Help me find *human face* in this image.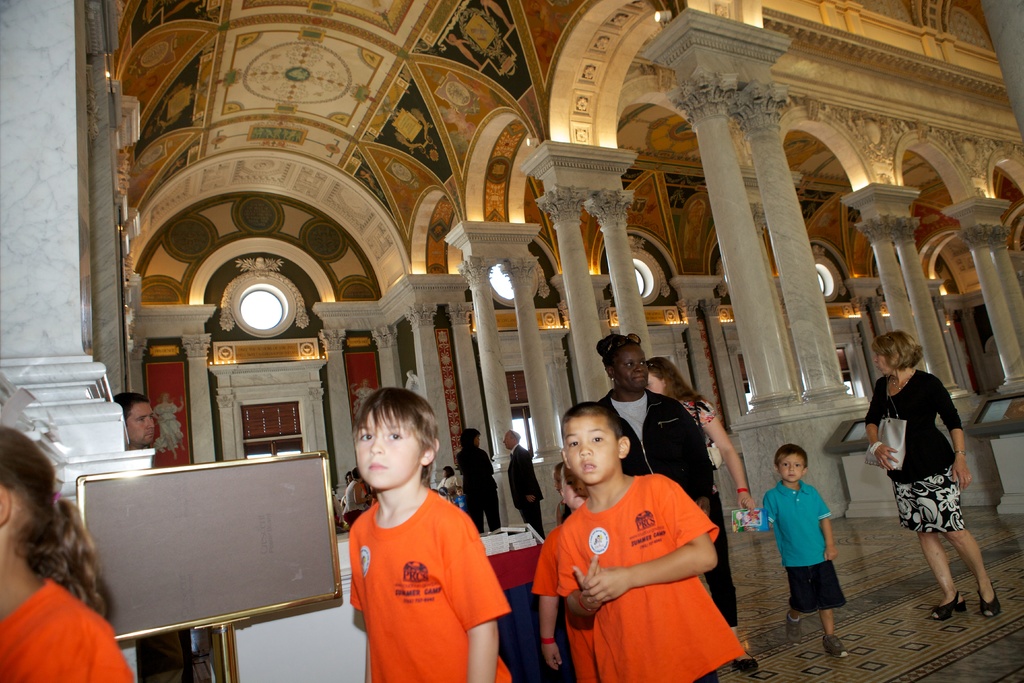
Found it: <box>873,351,897,376</box>.
